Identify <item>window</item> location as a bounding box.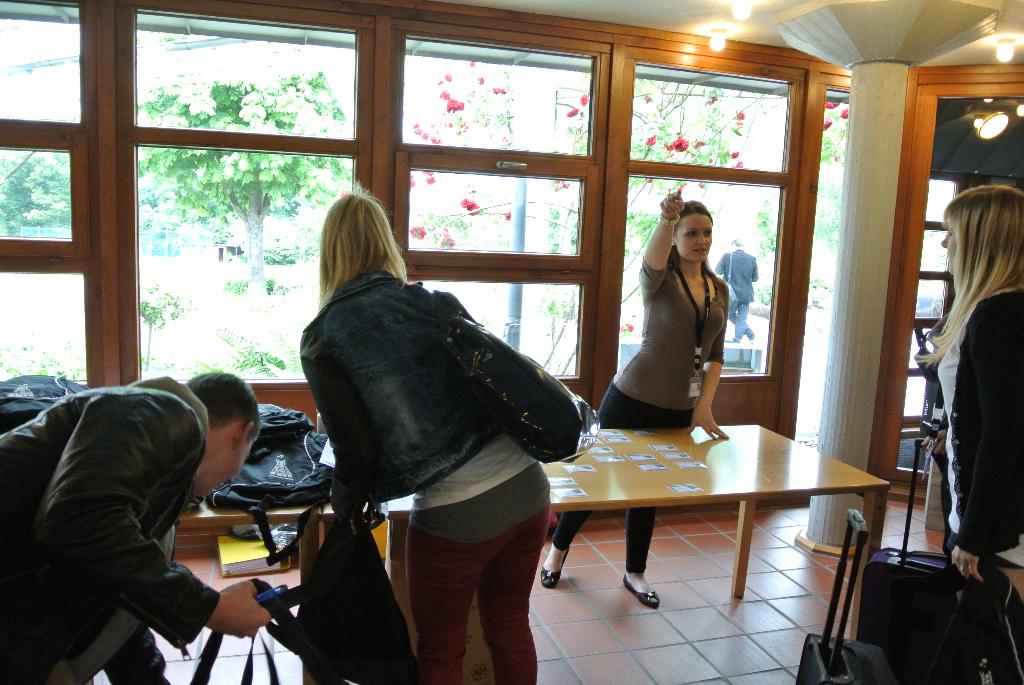
[left=0, top=1, right=83, bottom=123].
